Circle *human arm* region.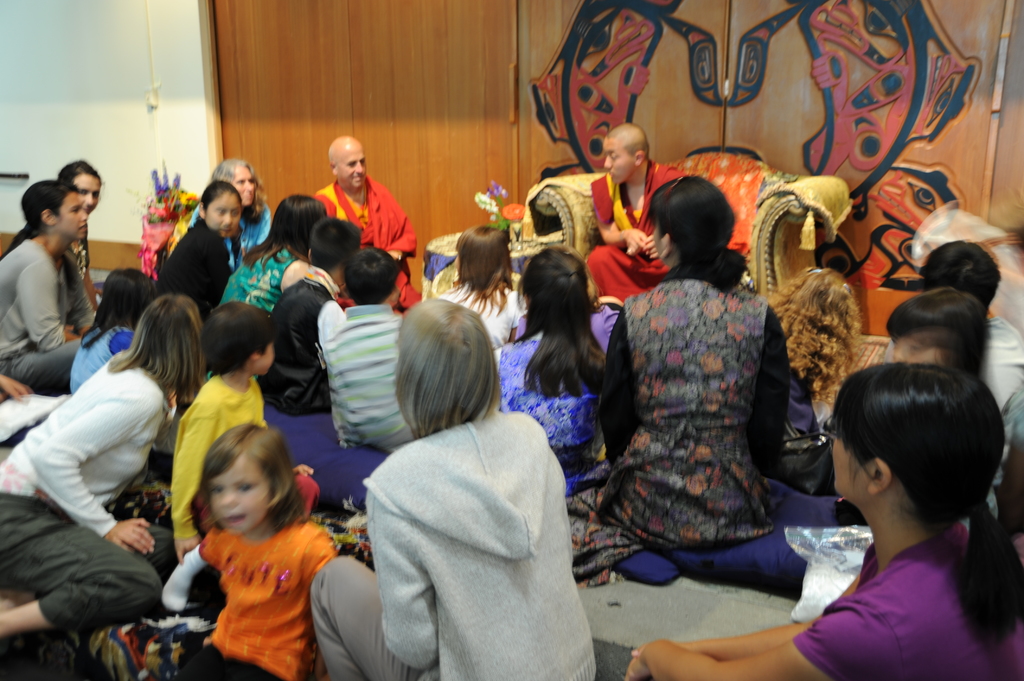
Region: <region>317, 298, 350, 364</region>.
